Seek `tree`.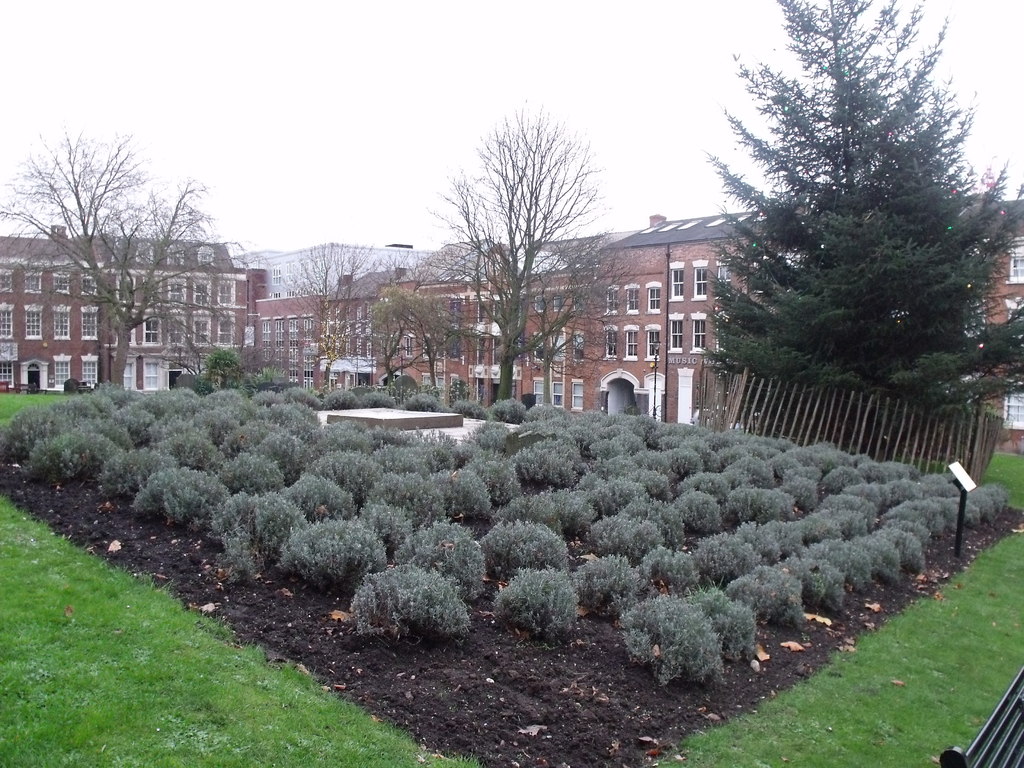
(left=929, top=397, right=1007, bottom=476).
